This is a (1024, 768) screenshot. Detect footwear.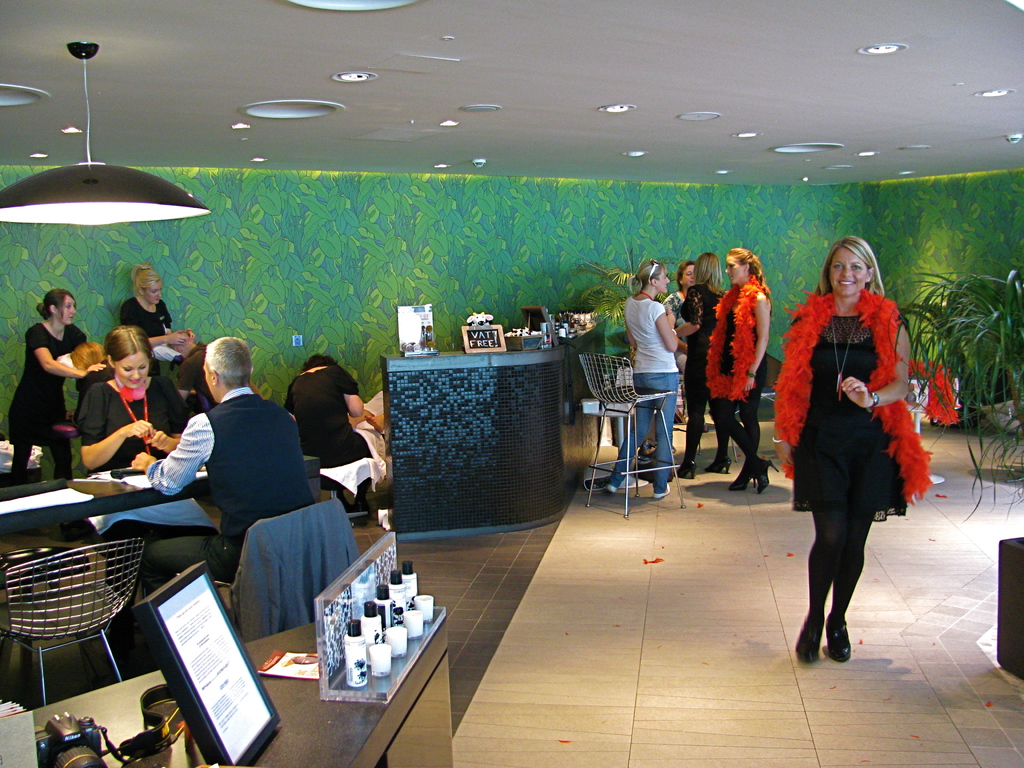
rect(756, 457, 778, 497).
